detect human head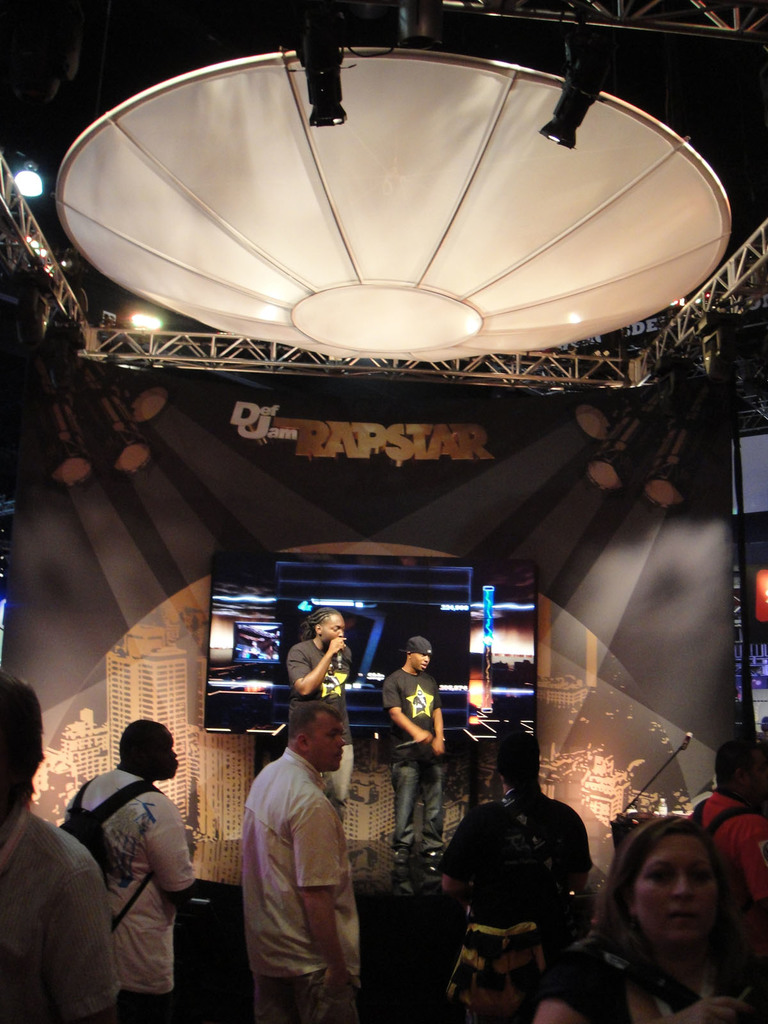
<region>317, 609, 347, 641</region>
